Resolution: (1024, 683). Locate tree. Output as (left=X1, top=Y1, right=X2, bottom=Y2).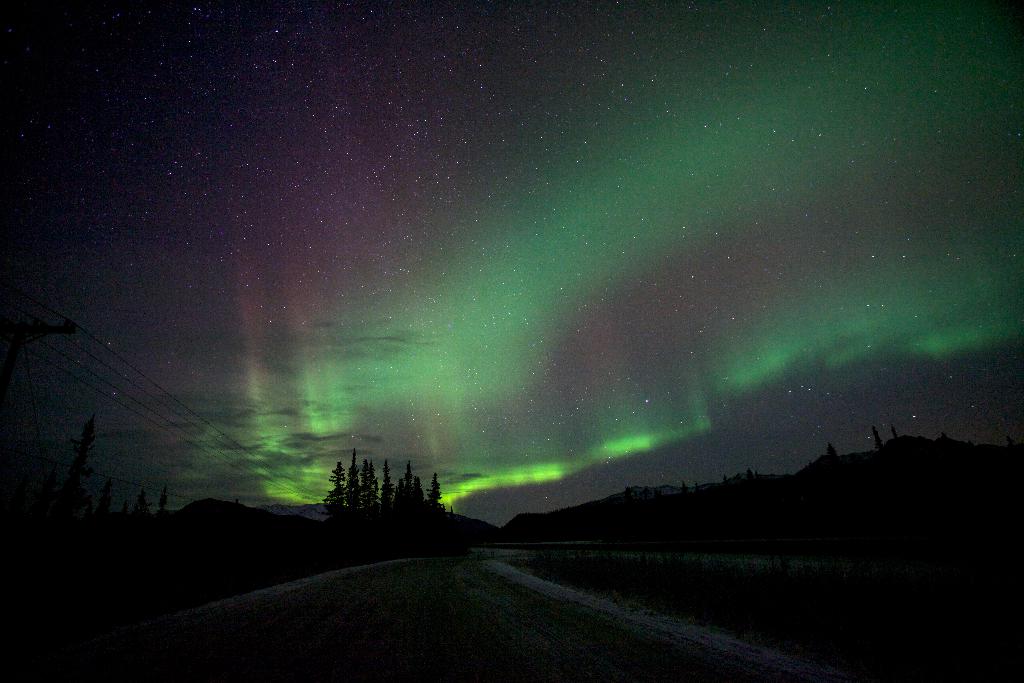
(left=891, top=422, right=902, bottom=441).
